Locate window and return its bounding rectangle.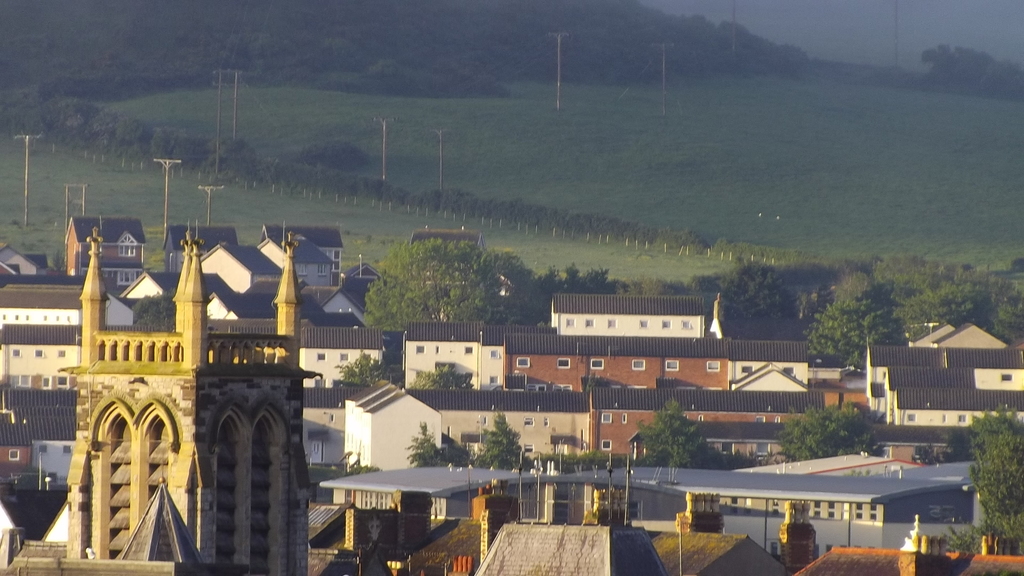
{"x1": 773, "y1": 415, "x2": 782, "y2": 422}.
